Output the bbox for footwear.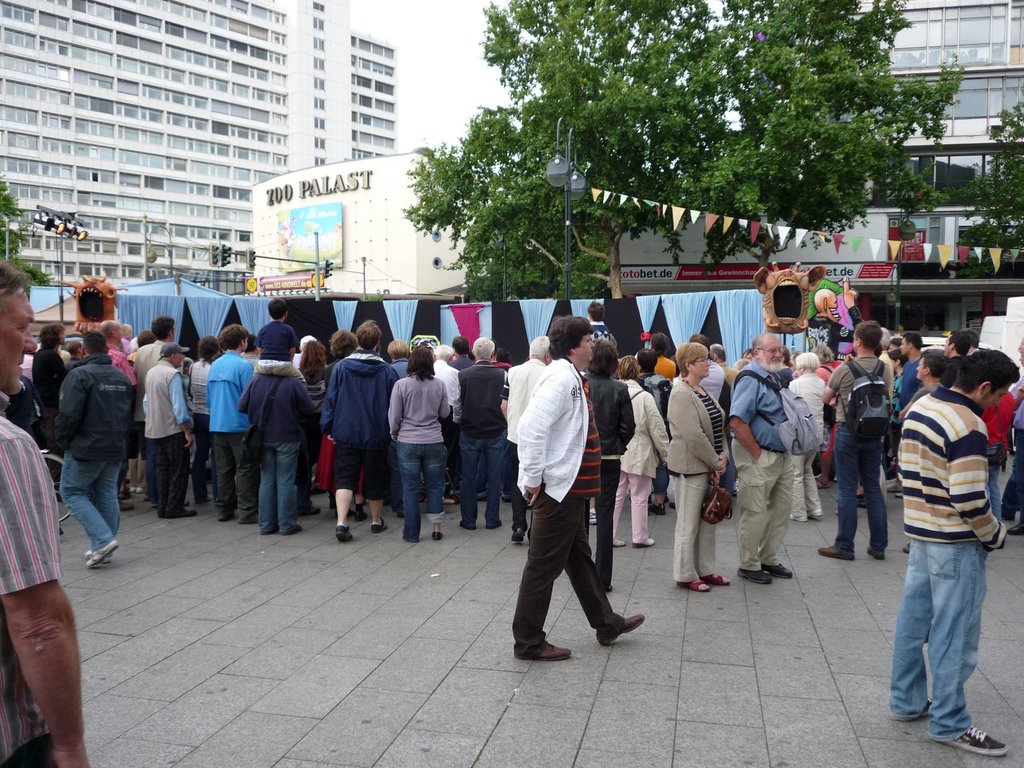
[left=867, top=540, right=887, bottom=559].
